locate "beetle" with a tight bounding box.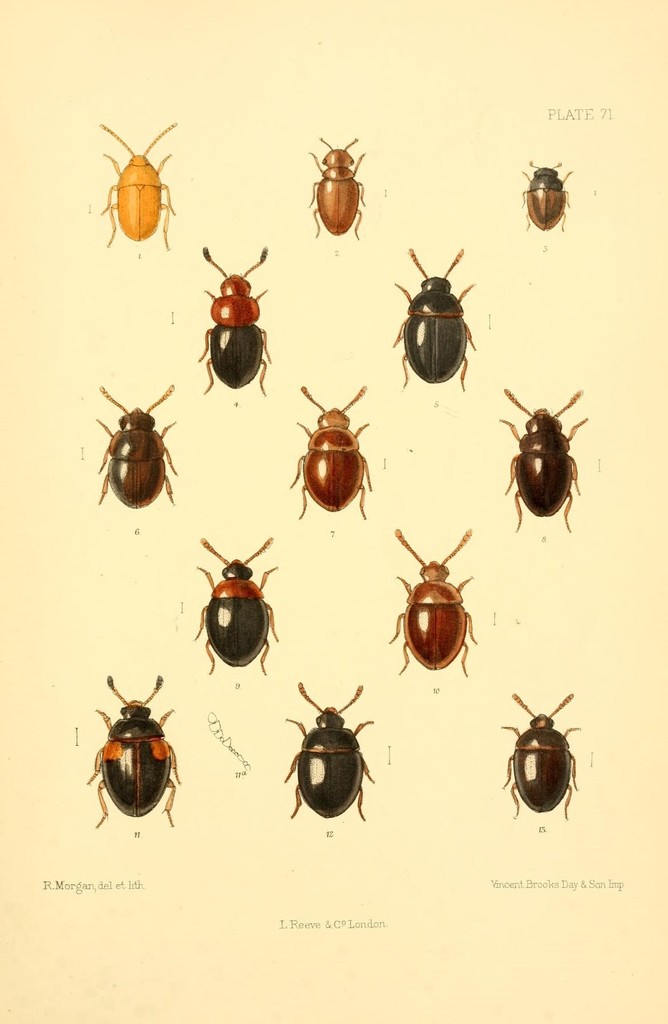
box=[499, 694, 582, 825].
